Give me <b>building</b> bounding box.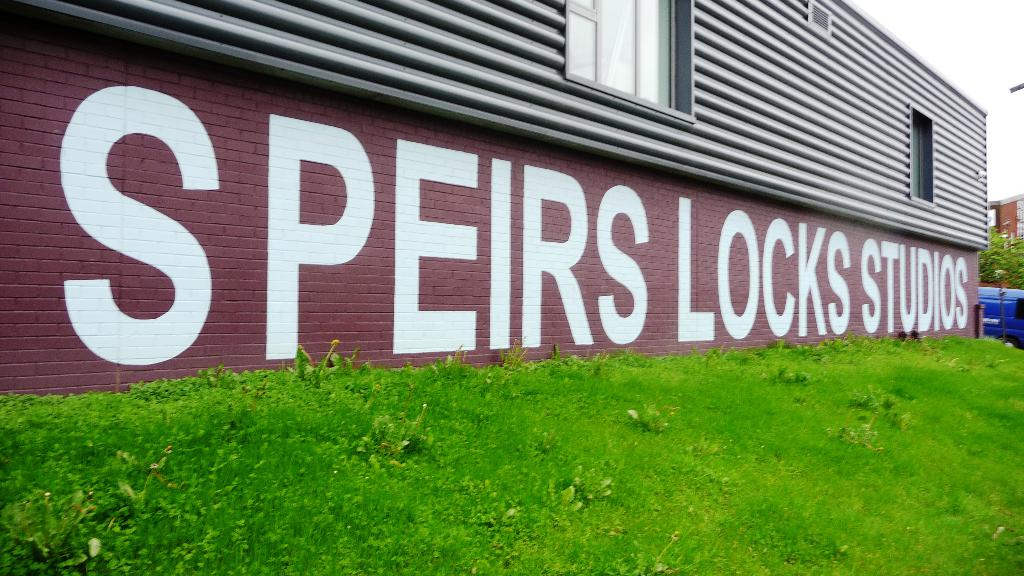
(989,191,1023,283).
